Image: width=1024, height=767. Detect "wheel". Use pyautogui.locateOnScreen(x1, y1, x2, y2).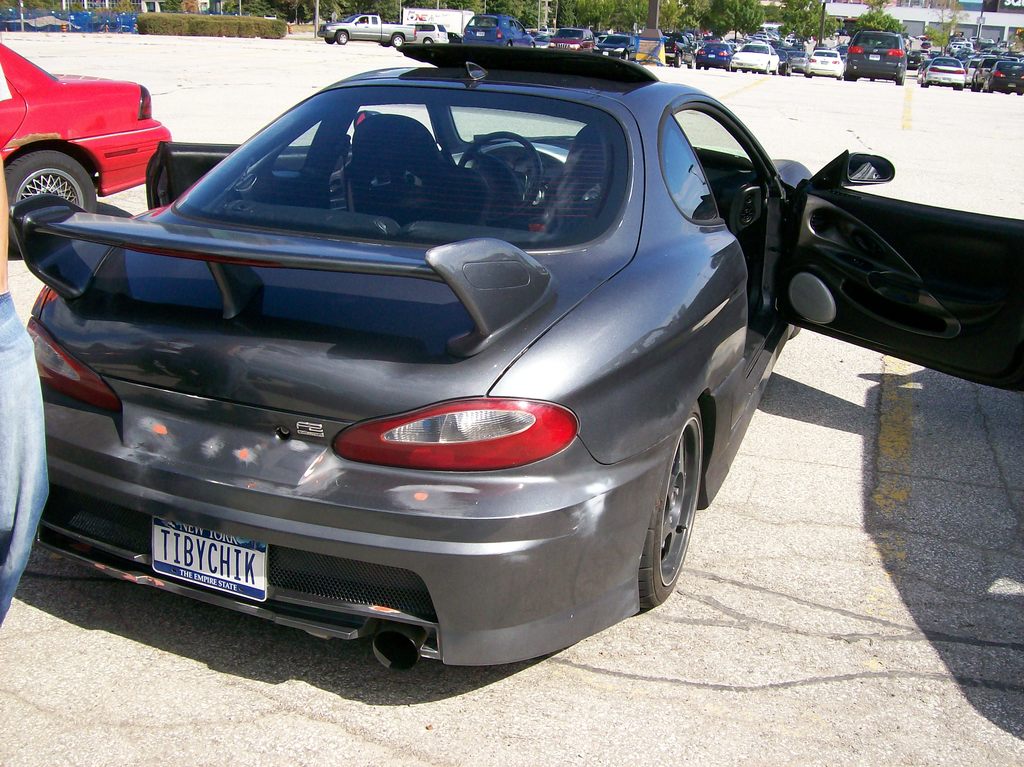
pyautogui.locateOnScreen(626, 51, 628, 60).
